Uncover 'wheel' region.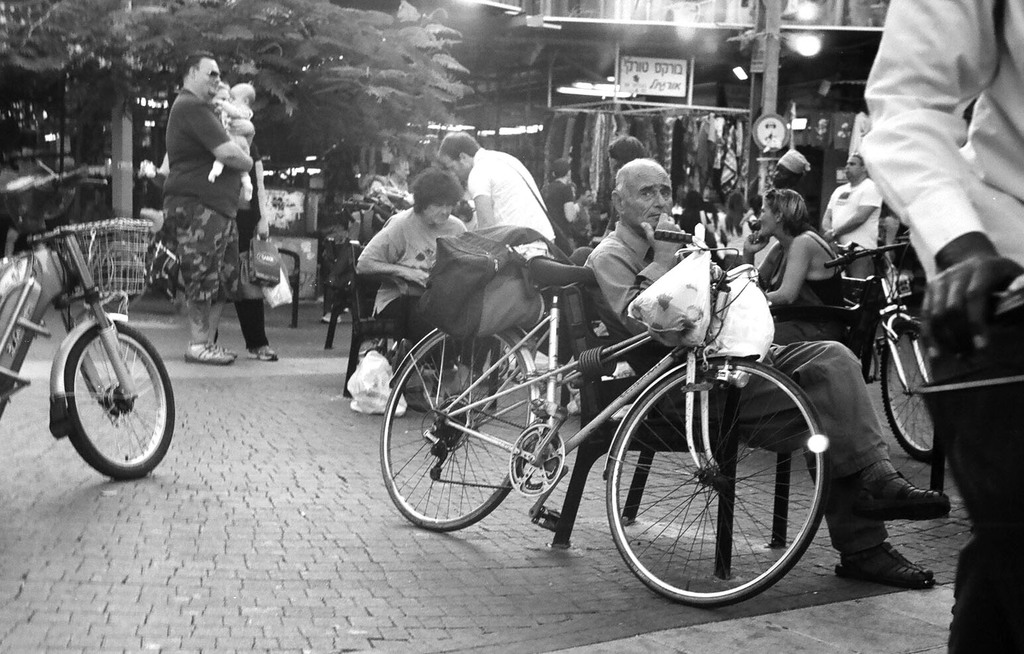
Uncovered: [606, 353, 823, 609].
